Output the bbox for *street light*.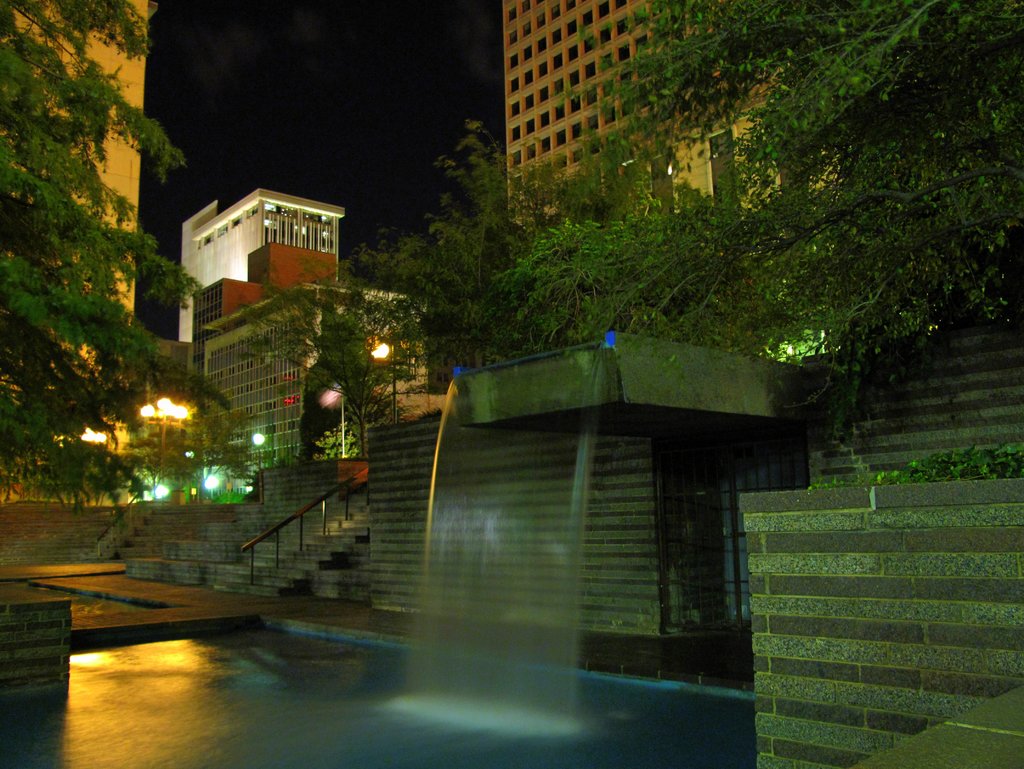
(202, 471, 224, 499).
